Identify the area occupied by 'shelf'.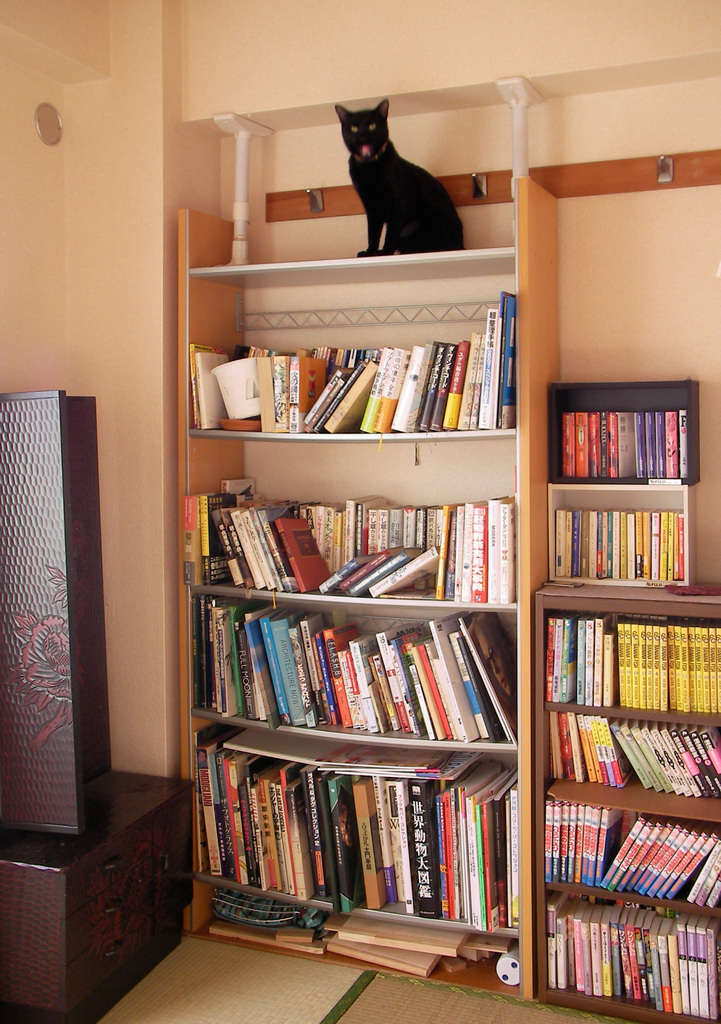
Area: box(178, 176, 720, 1023).
